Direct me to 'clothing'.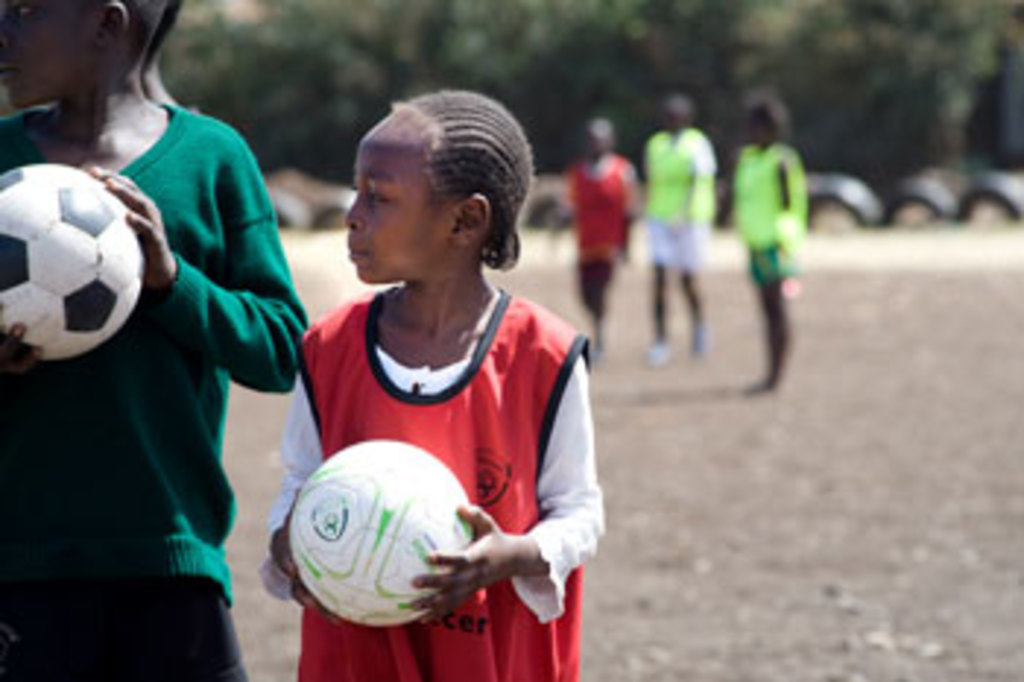
Direction: bbox=(568, 146, 632, 269).
